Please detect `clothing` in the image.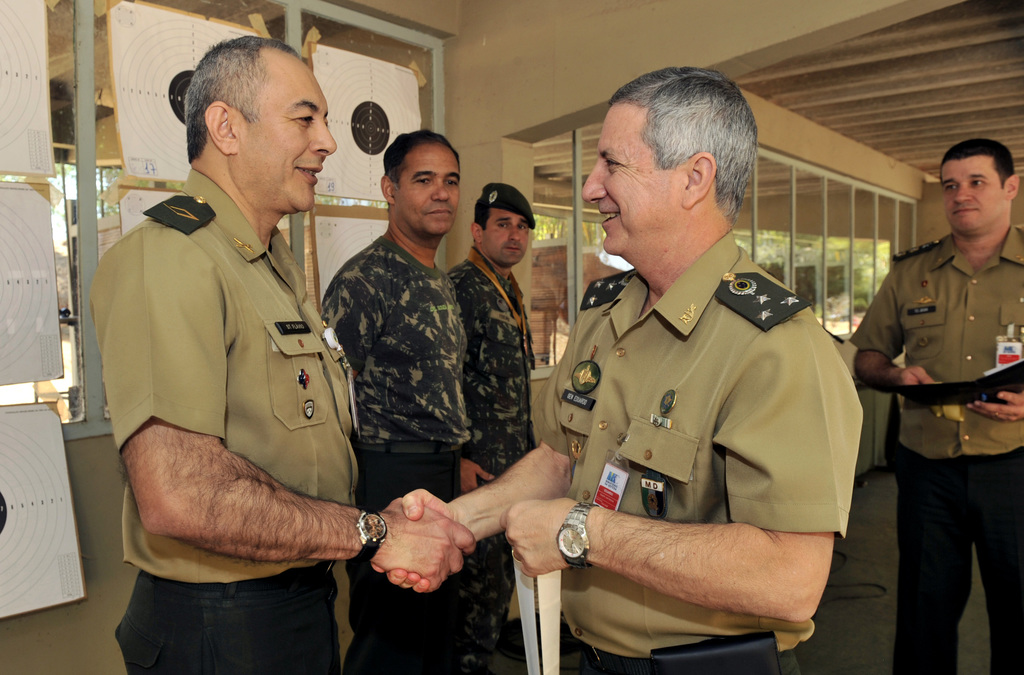
bbox=[447, 246, 540, 671].
